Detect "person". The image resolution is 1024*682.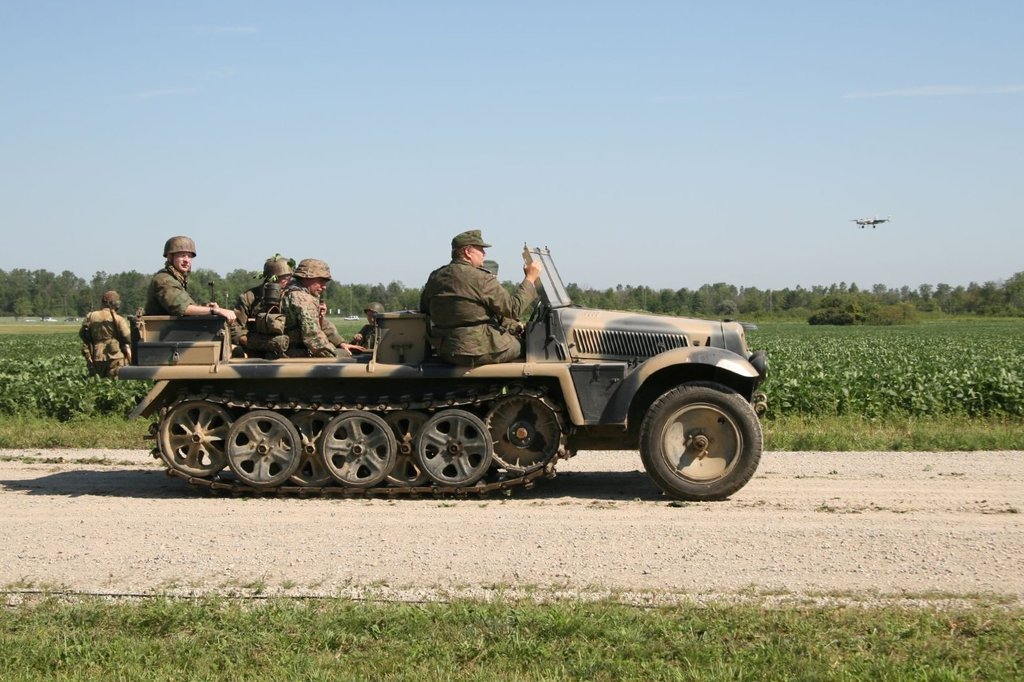
Rect(75, 289, 134, 372).
